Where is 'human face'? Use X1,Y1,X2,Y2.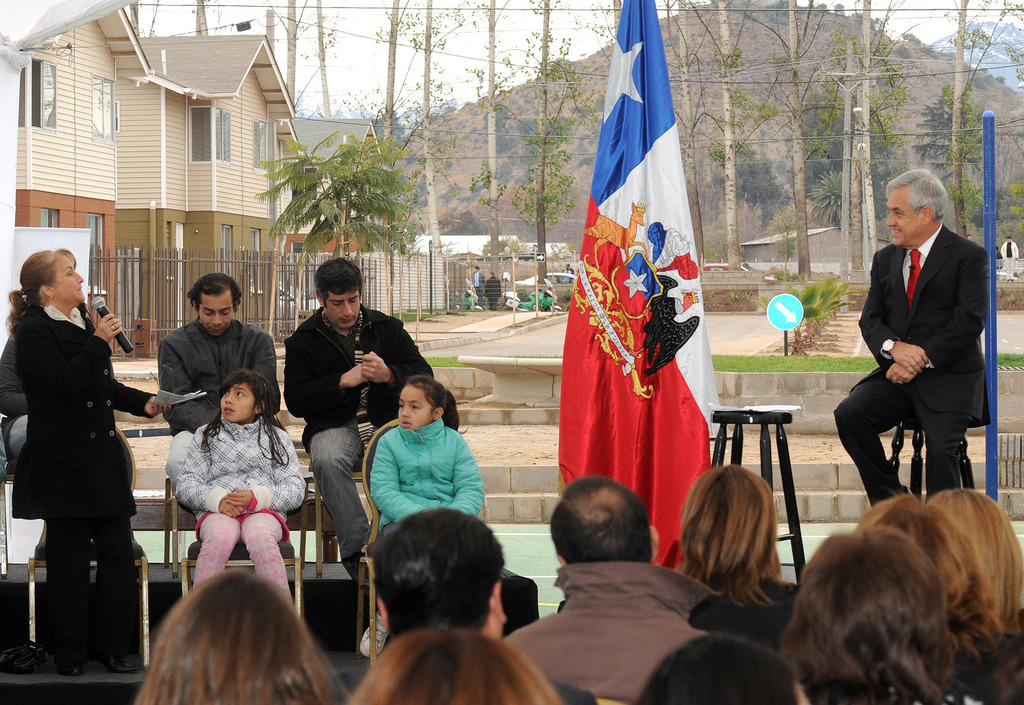
221,381,252,420.
